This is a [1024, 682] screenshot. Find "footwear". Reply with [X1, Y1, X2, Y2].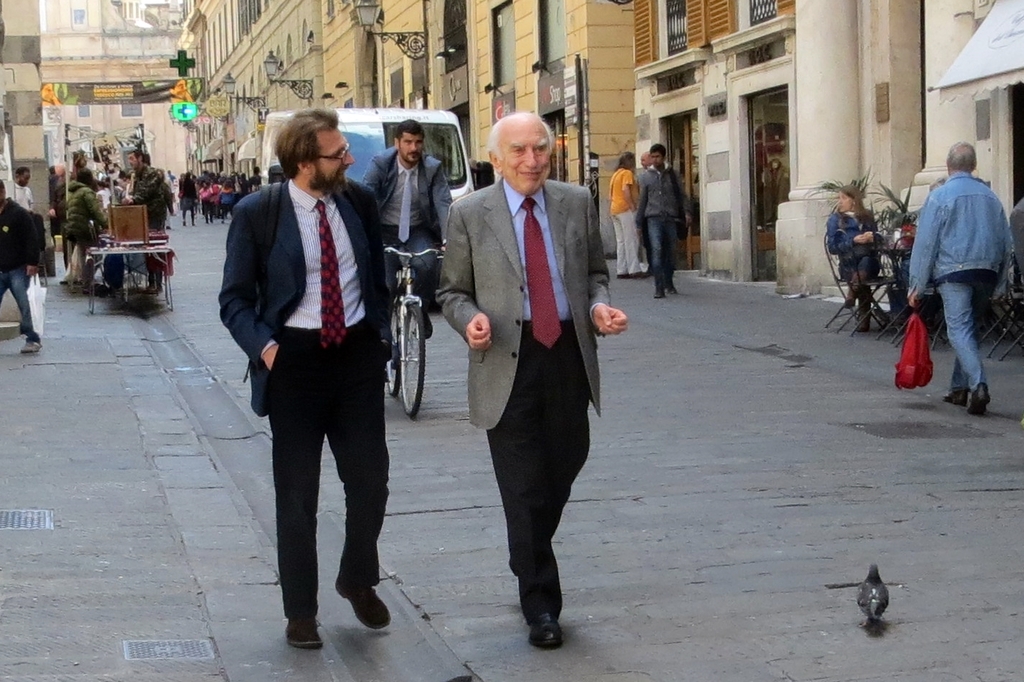
[946, 388, 968, 406].
